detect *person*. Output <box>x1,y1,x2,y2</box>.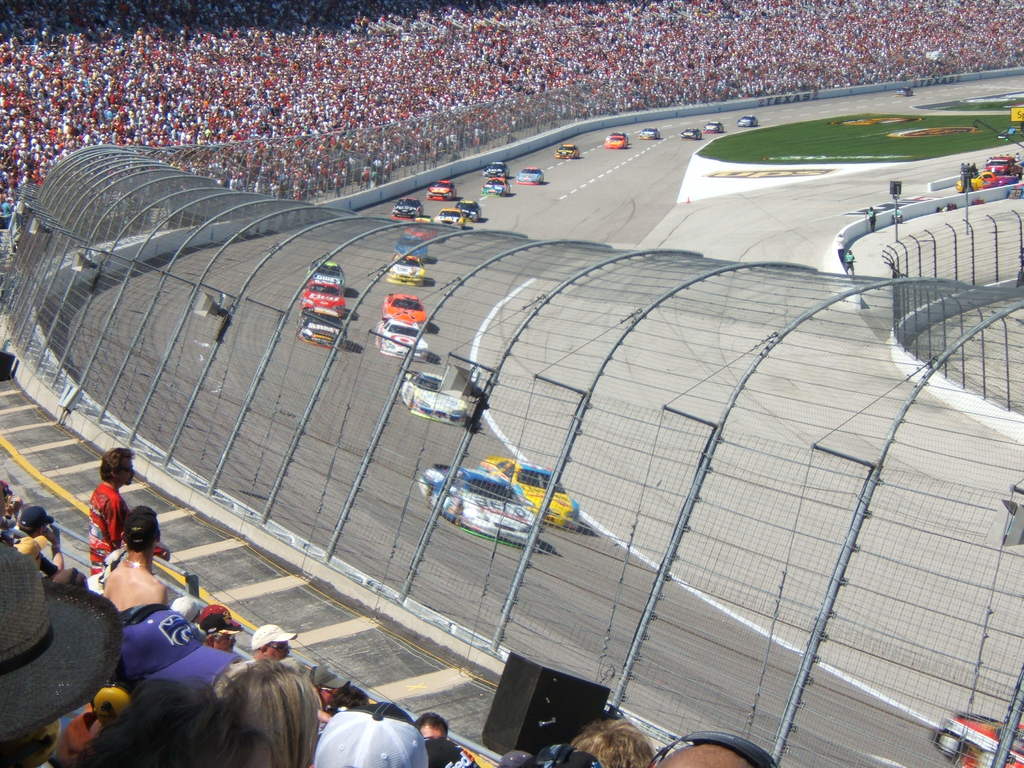
<box>148,604,257,707</box>.
